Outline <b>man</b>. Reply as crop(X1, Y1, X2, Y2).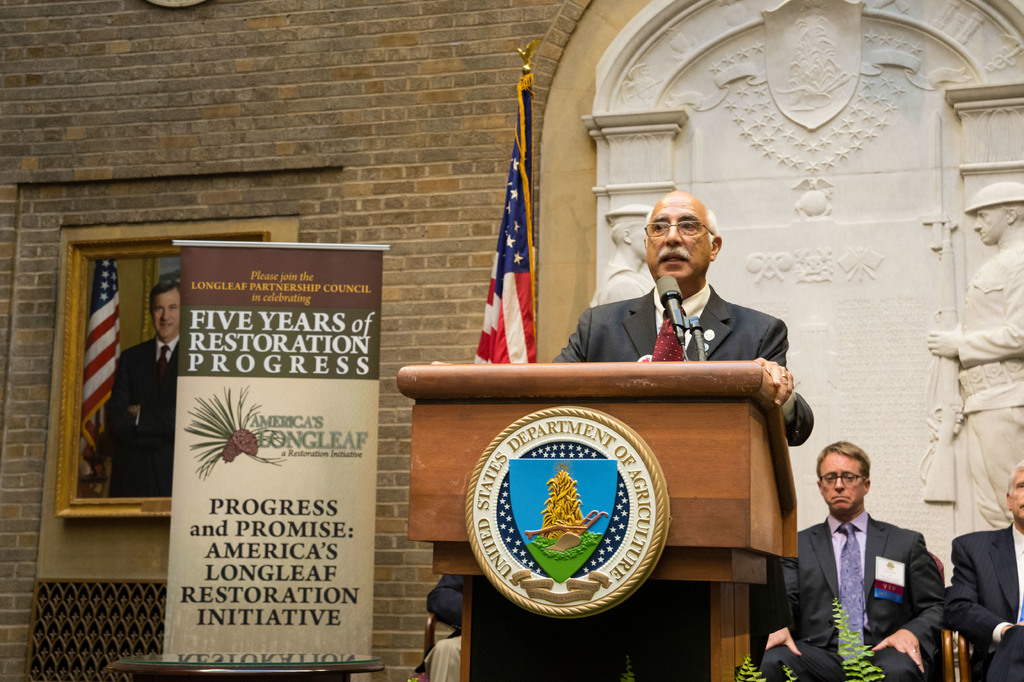
crop(547, 188, 813, 454).
